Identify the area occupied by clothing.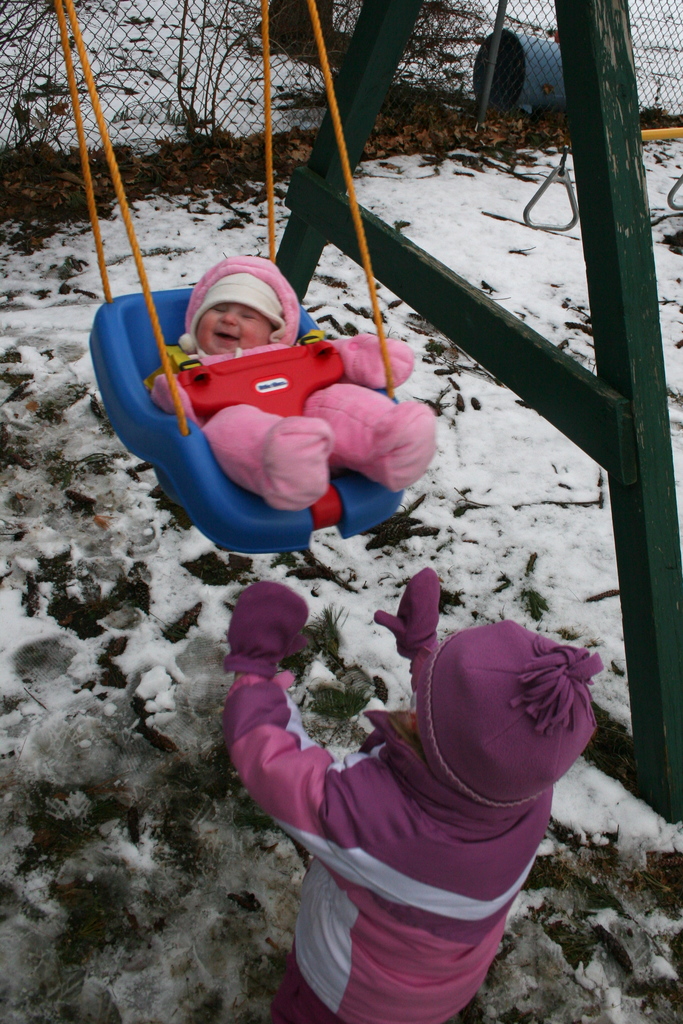
Area: box(217, 616, 558, 1023).
